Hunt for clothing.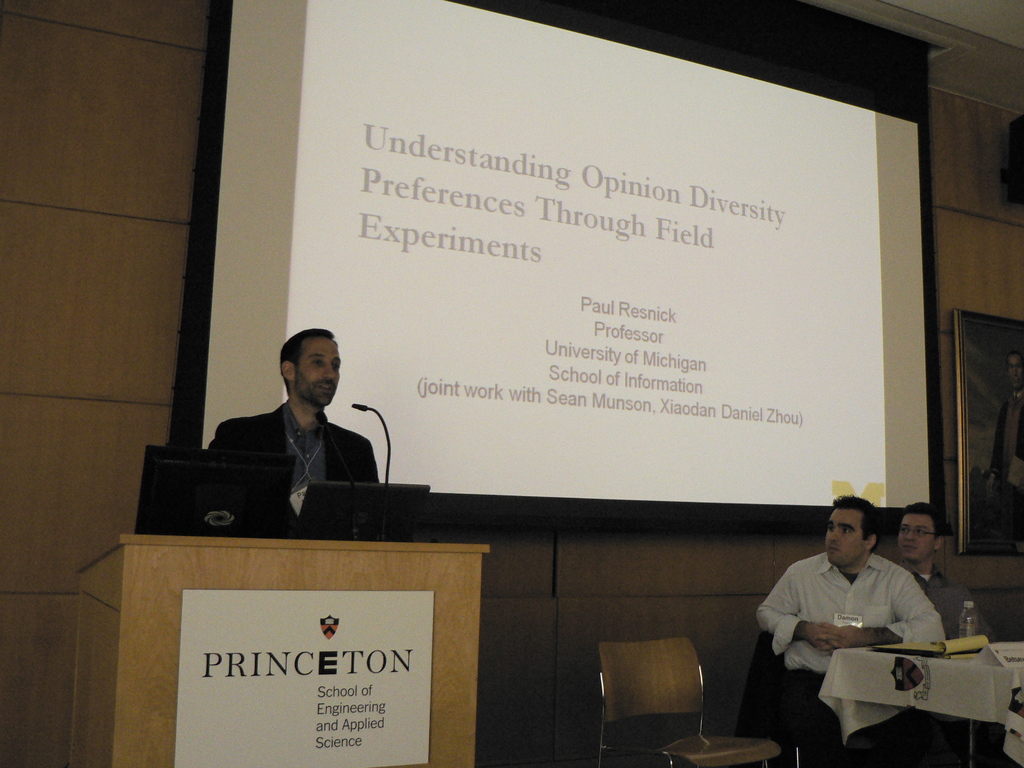
Hunted down at [left=901, top=549, right=986, bottom=657].
